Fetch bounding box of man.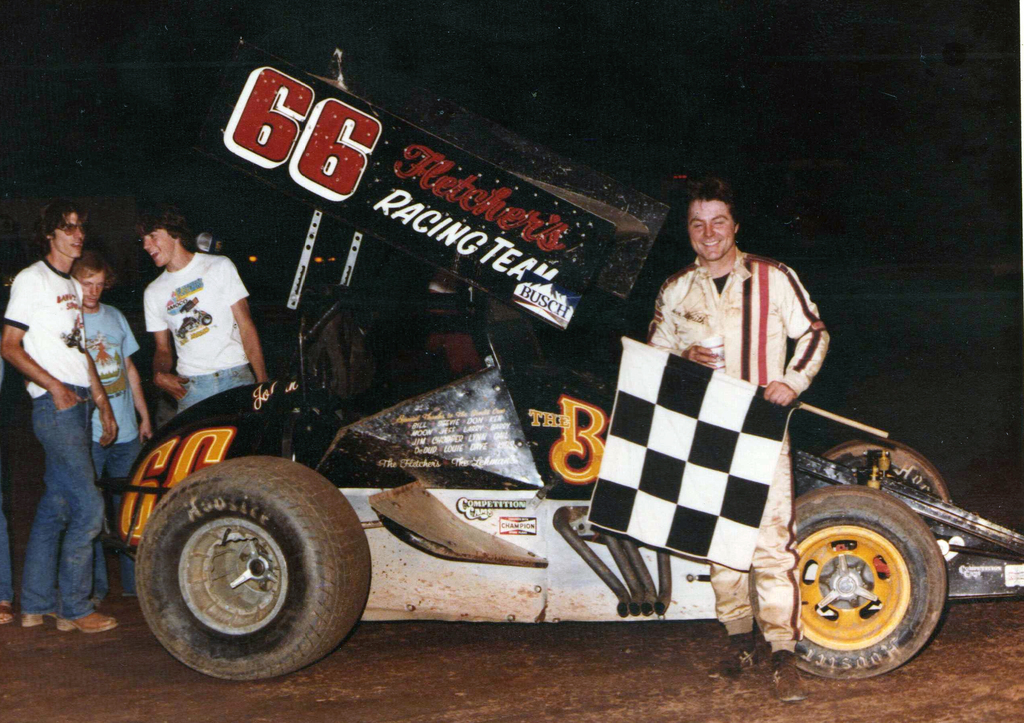
Bbox: [1, 200, 145, 648].
